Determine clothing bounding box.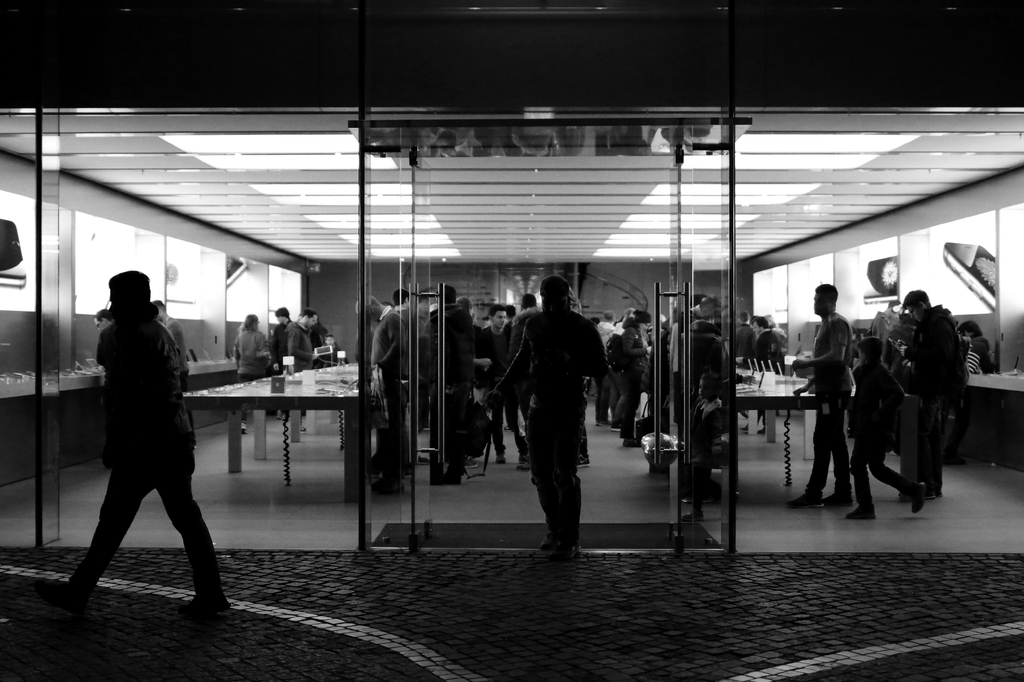
Determined: (735,322,751,365).
